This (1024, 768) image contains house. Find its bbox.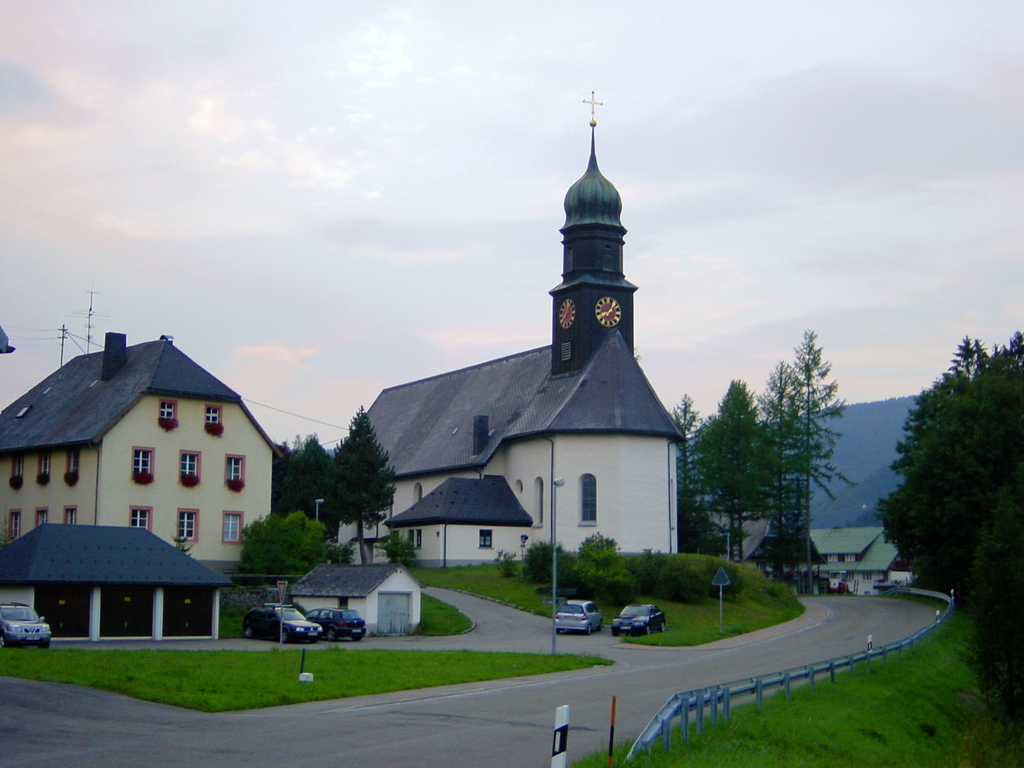
(503,180,673,541).
